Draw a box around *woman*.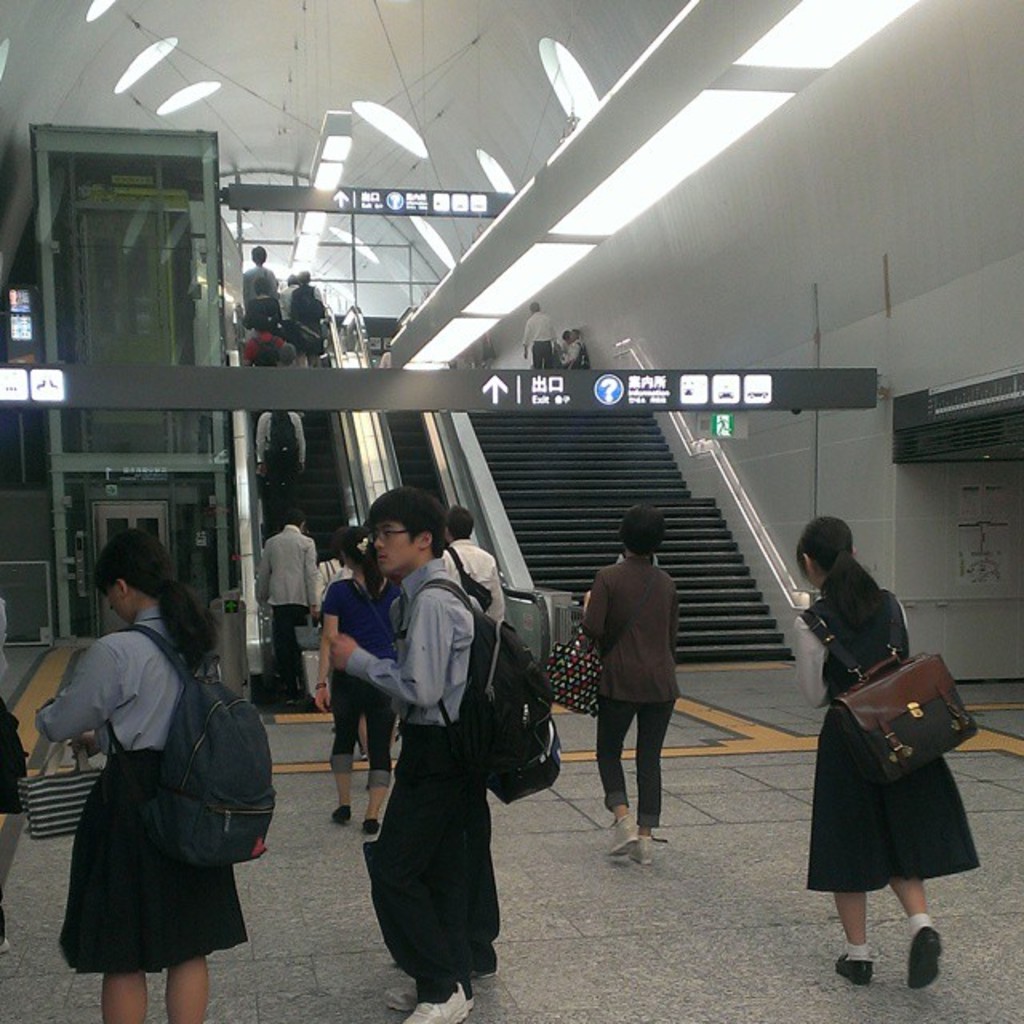
l=37, t=536, r=270, b=1016.
